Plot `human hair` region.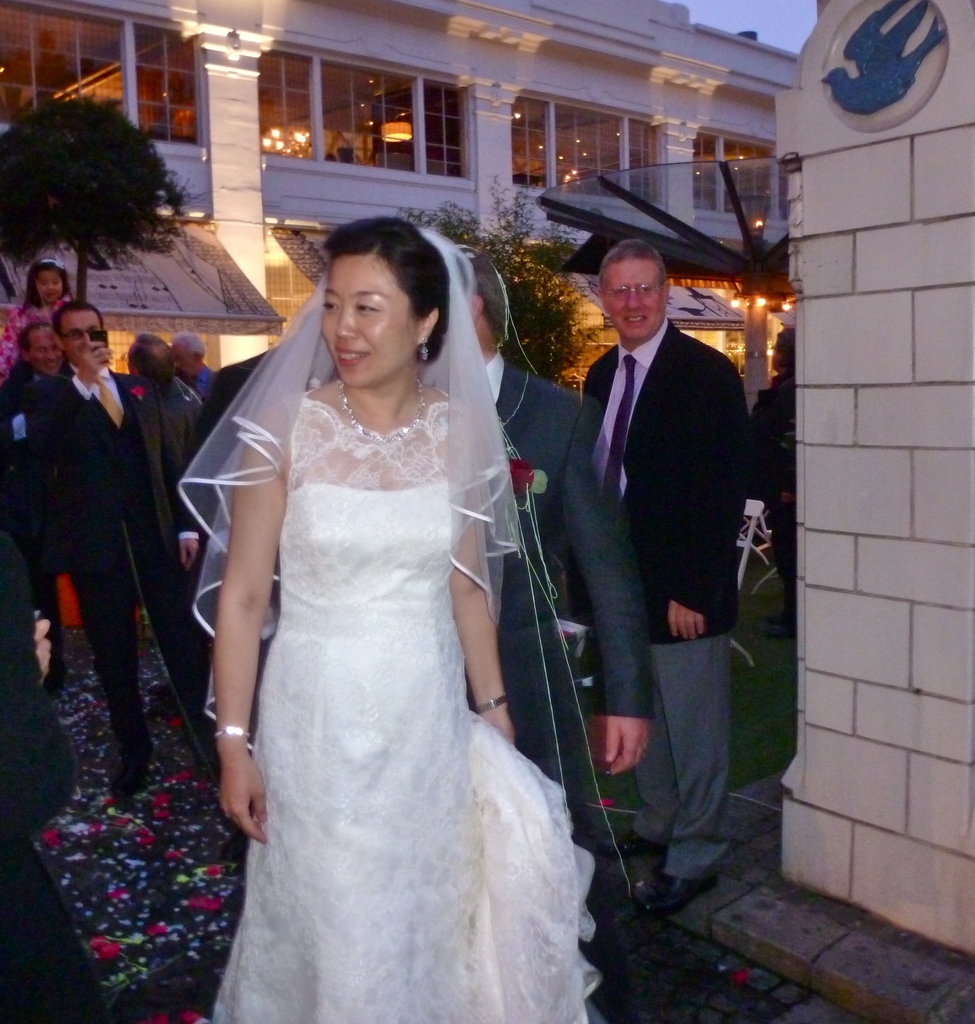
Plotted at l=324, t=210, r=456, b=370.
